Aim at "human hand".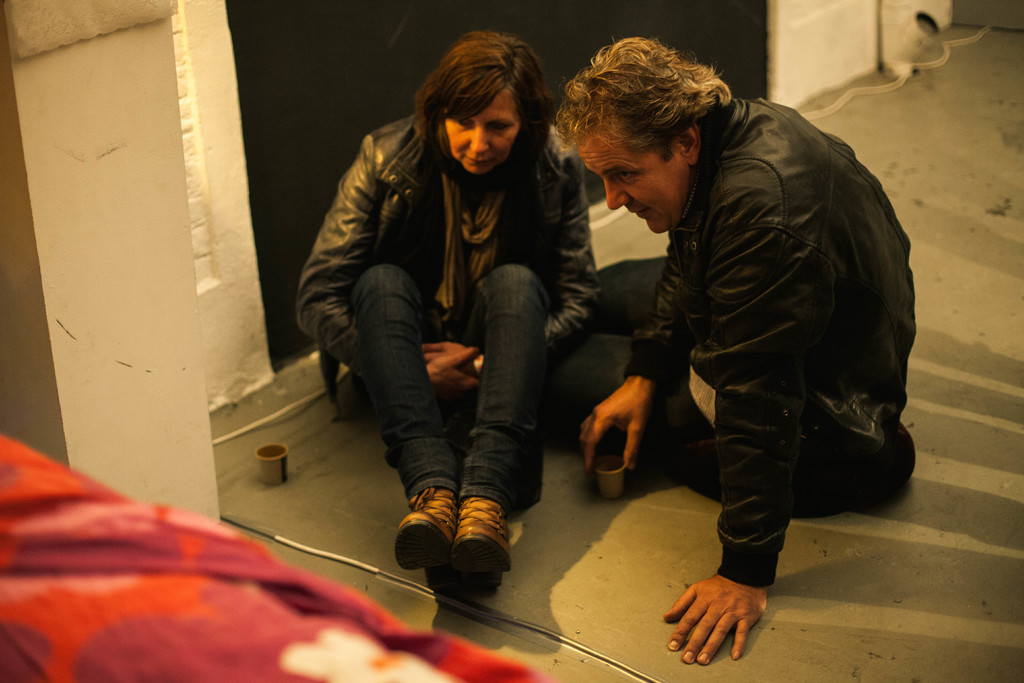
Aimed at pyautogui.locateOnScreen(425, 344, 481, 406).
